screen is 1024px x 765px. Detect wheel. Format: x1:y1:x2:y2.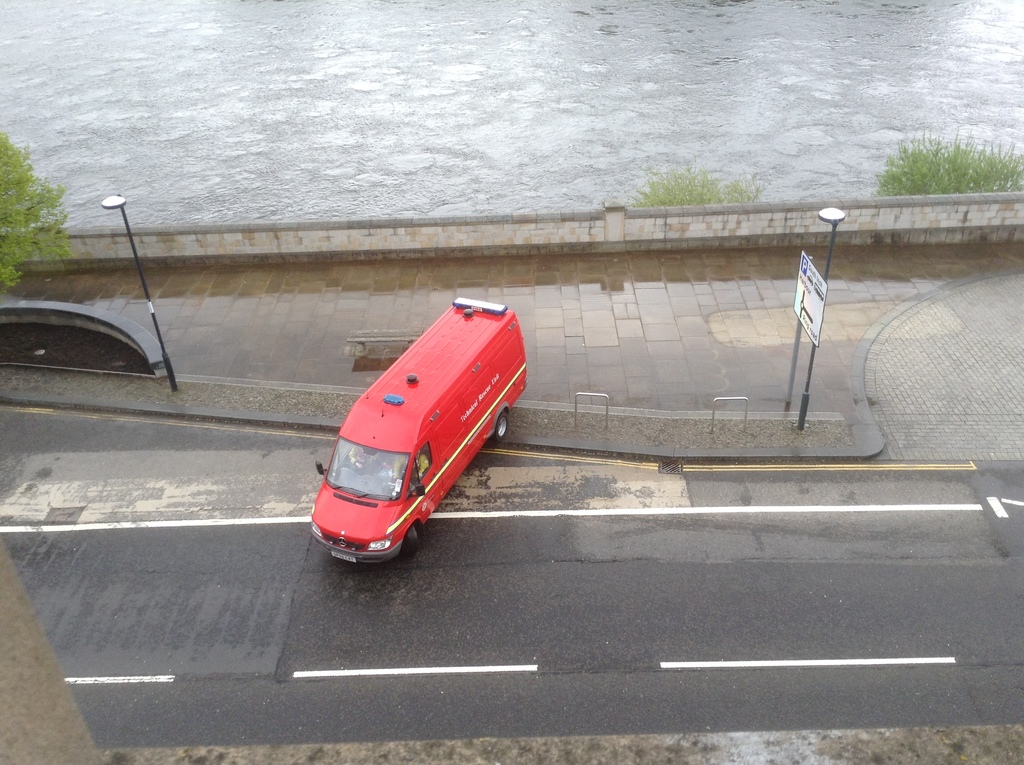
495:412:507:433.
